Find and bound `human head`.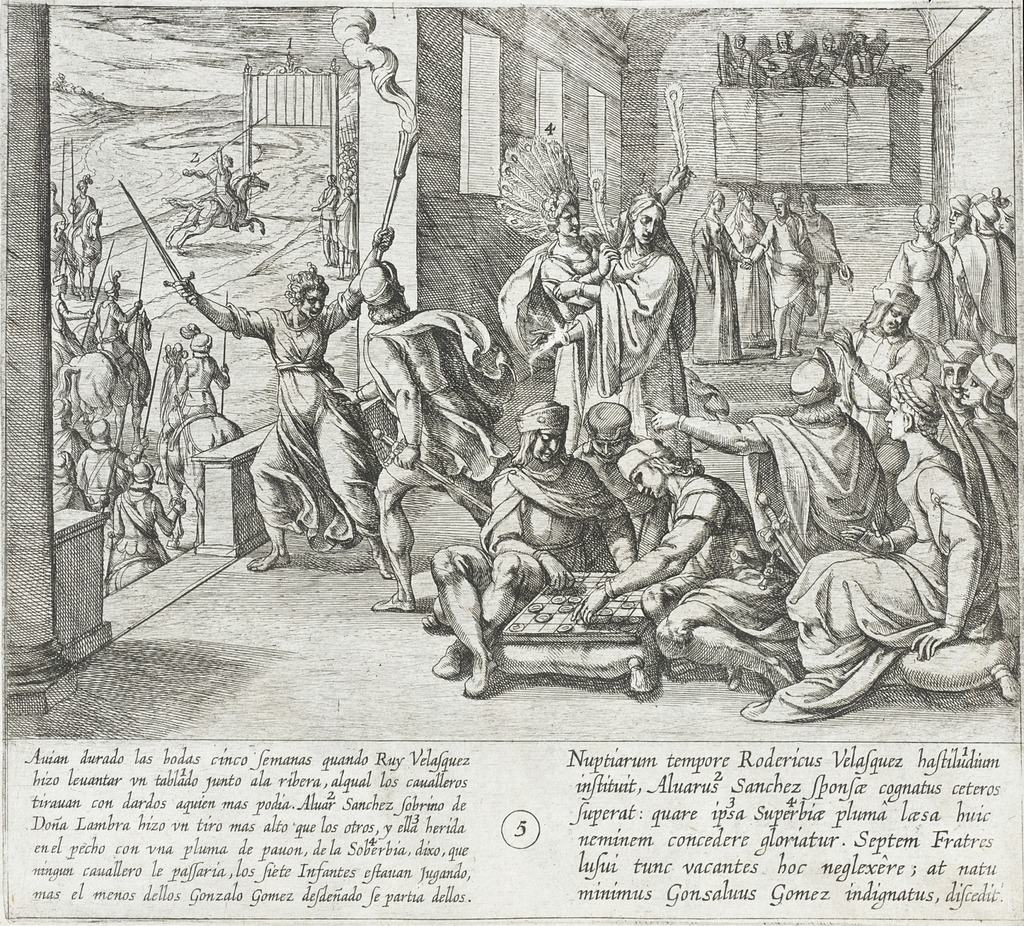
Bound: [x1=536, y1=435, x2=568, y2=471].
